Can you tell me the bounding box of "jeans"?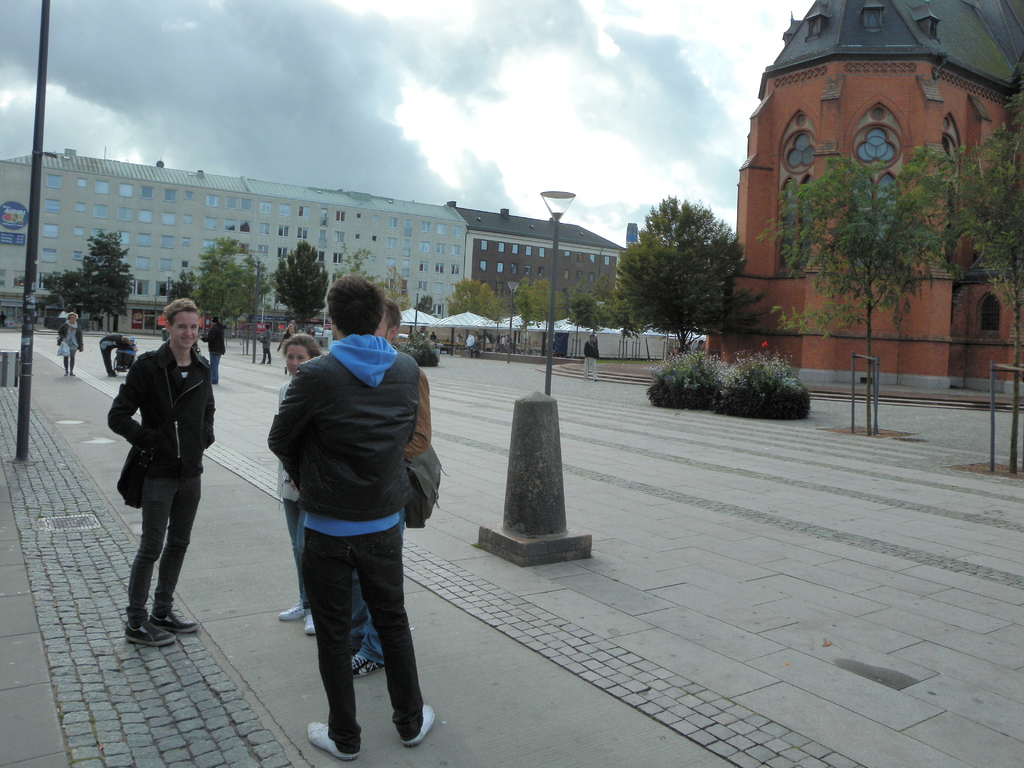
locate(286, 502, 310, 604).
